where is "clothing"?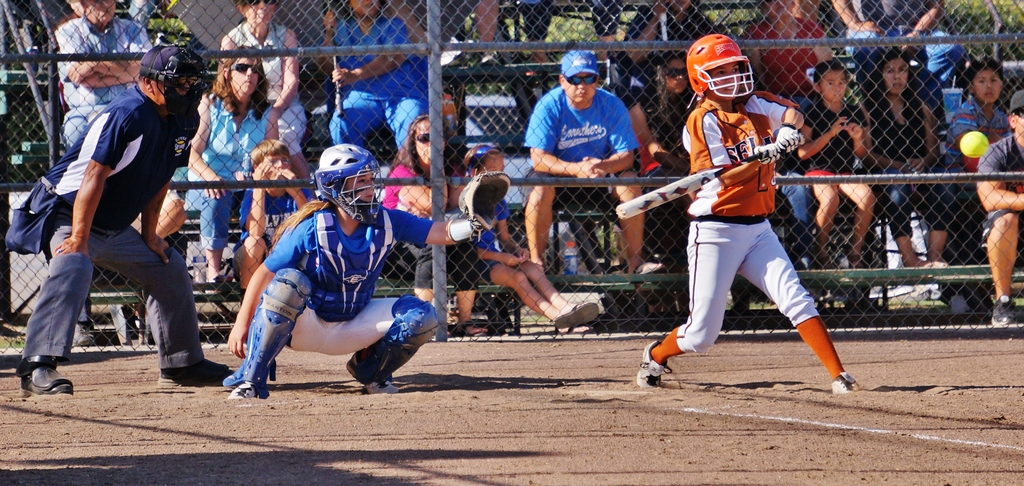
(223, 22, 311, 152).
